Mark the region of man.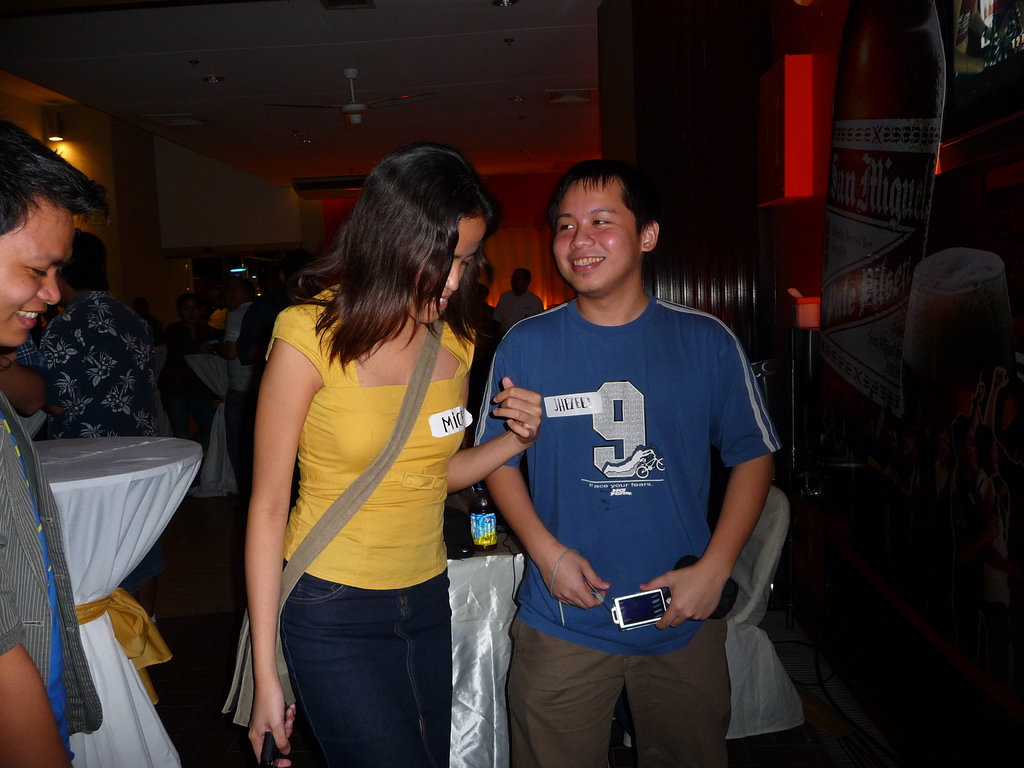
Region: {"x1": 0, "y1": 121, "x2": 106, "y2": 767}.
